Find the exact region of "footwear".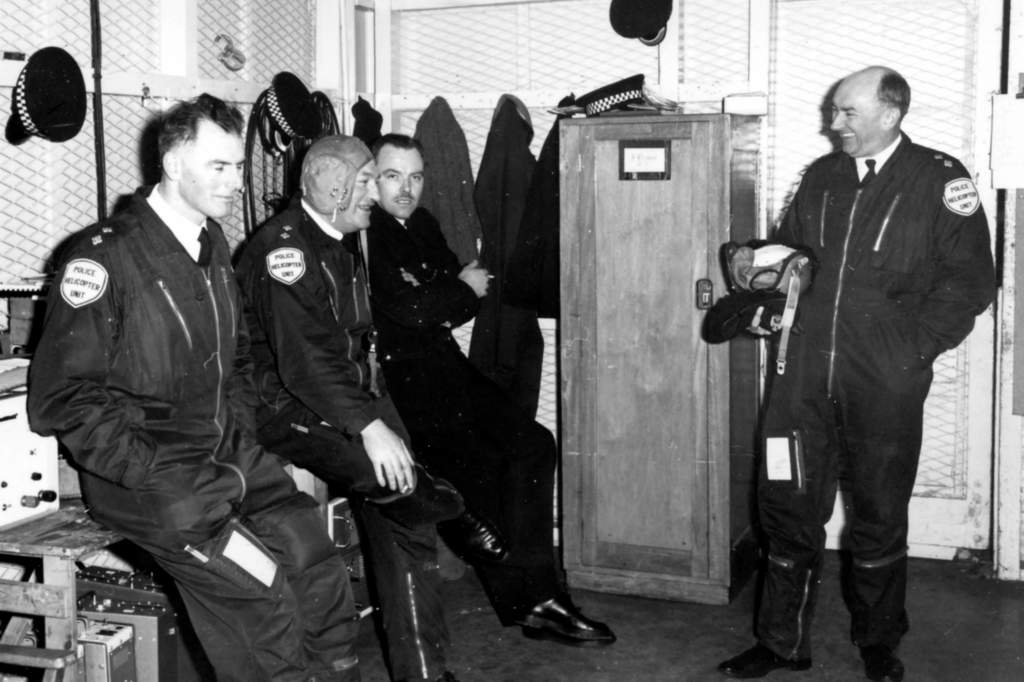
Exact region: crop(721, 642, 826, 681).
